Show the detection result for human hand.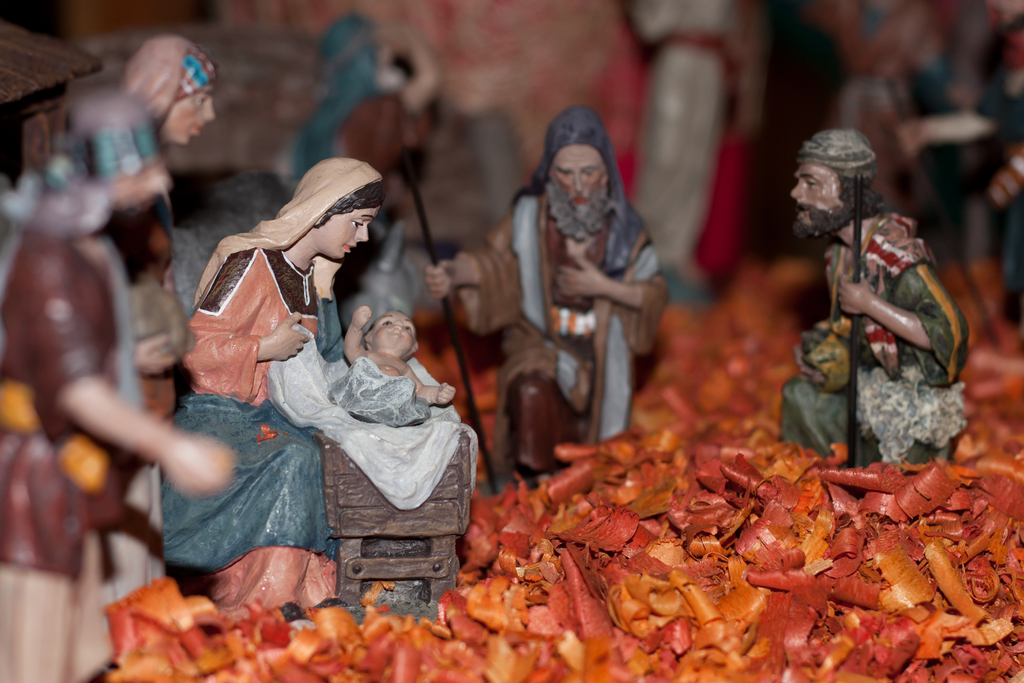
{"x1": 897, "y1": 117, "x2": 927, "y2": 158}.
